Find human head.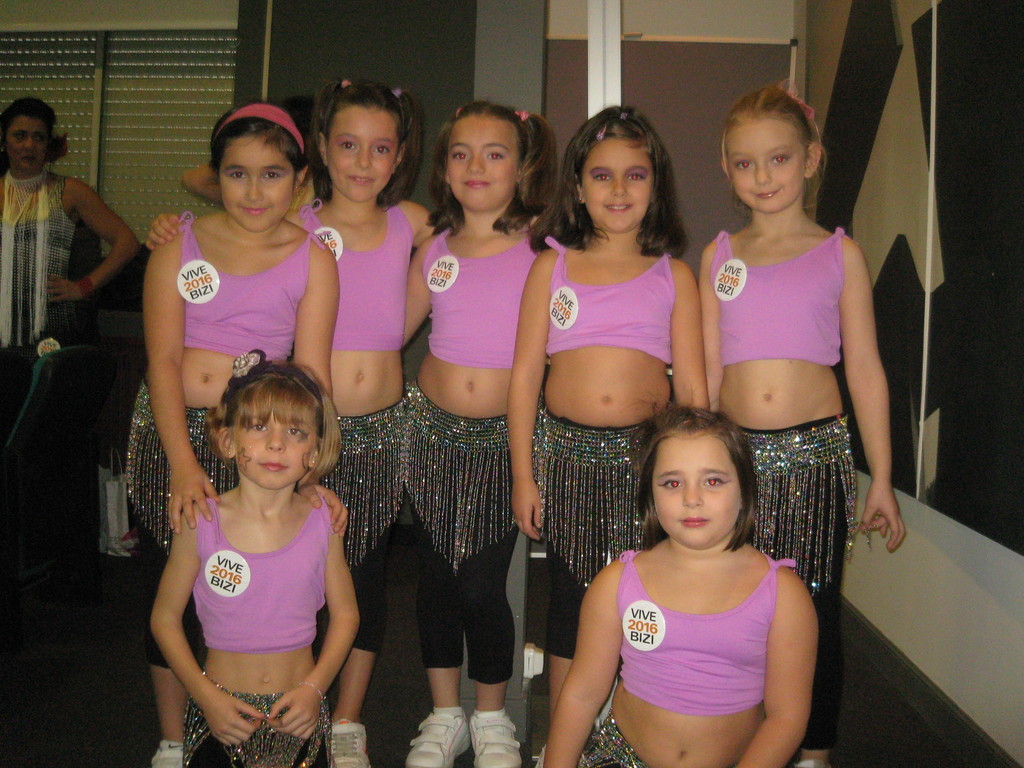
[left=320, top=77, right=409, bottom=202].
